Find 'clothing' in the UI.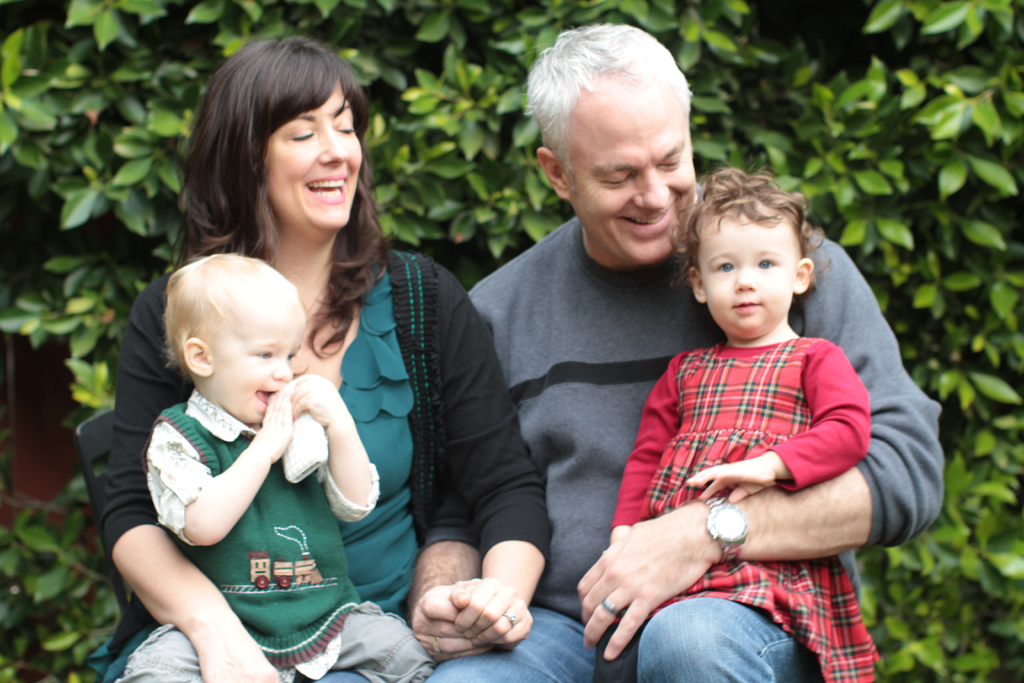
UI element at box=[618, 352, 861, 680].
